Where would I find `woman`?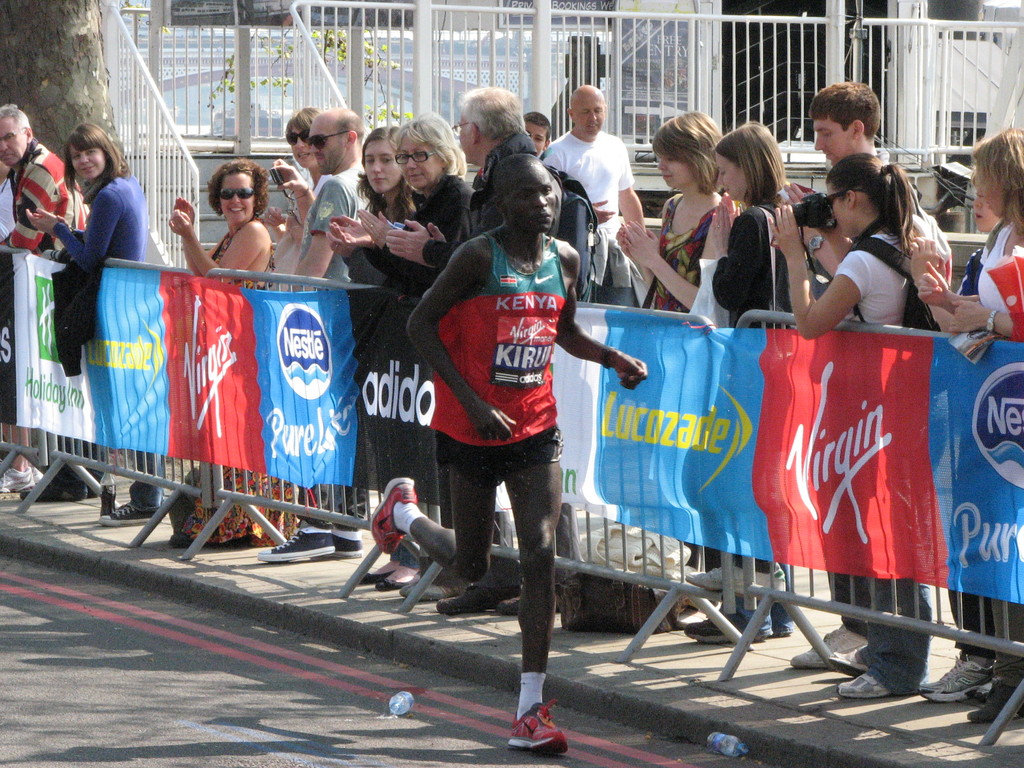
At 680:120:795:645.
